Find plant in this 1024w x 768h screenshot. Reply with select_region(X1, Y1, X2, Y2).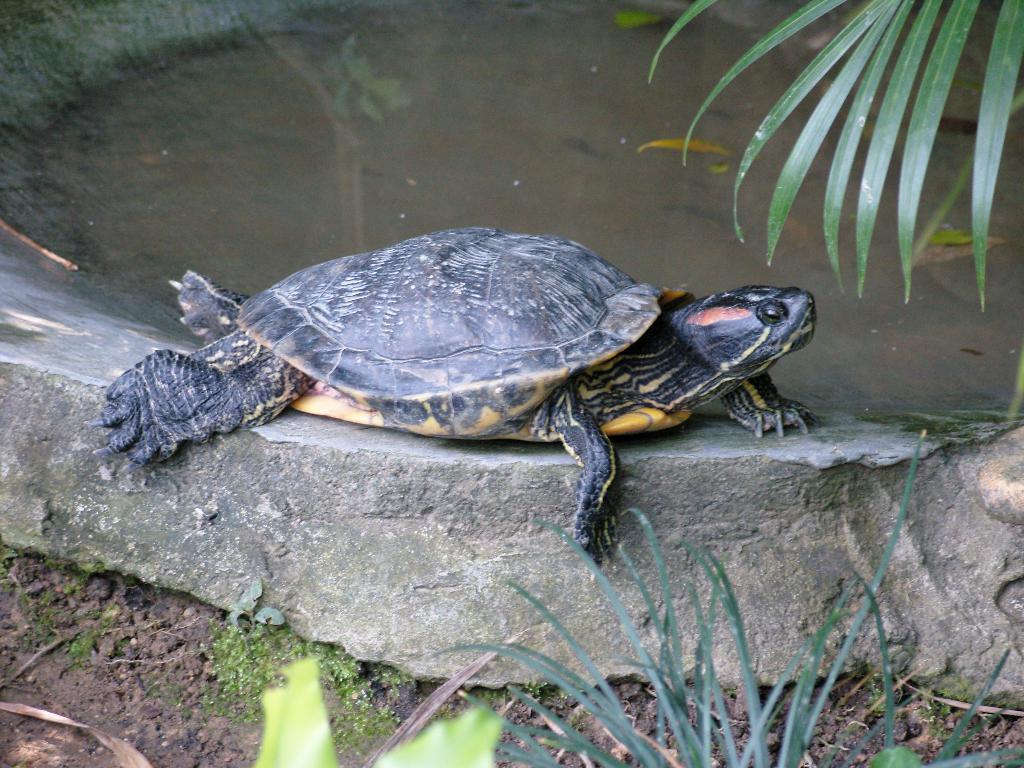
select_region(415, 431, 1023, 767).
